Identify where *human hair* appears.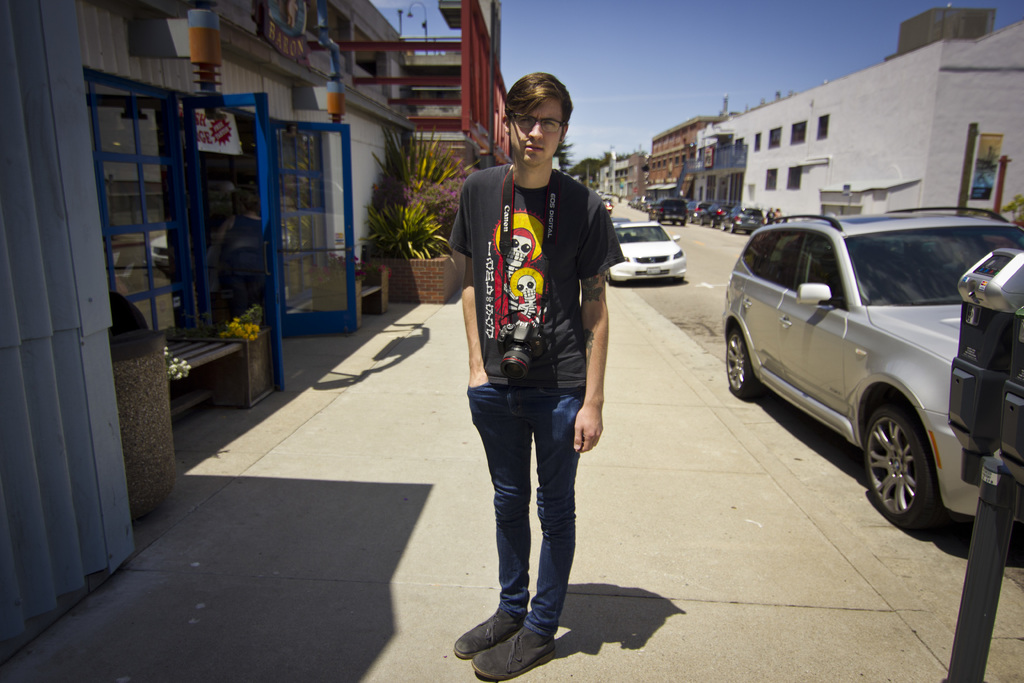
Appears at [774, 206, 781, 213].
